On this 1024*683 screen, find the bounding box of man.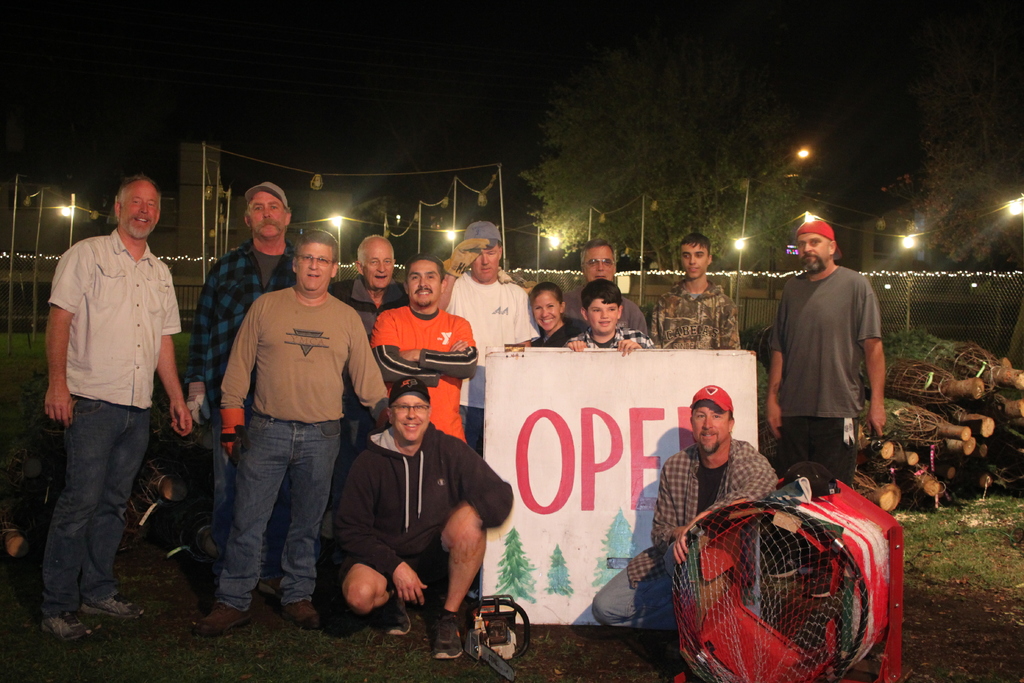
Bounding box: 326,231,411,539.
